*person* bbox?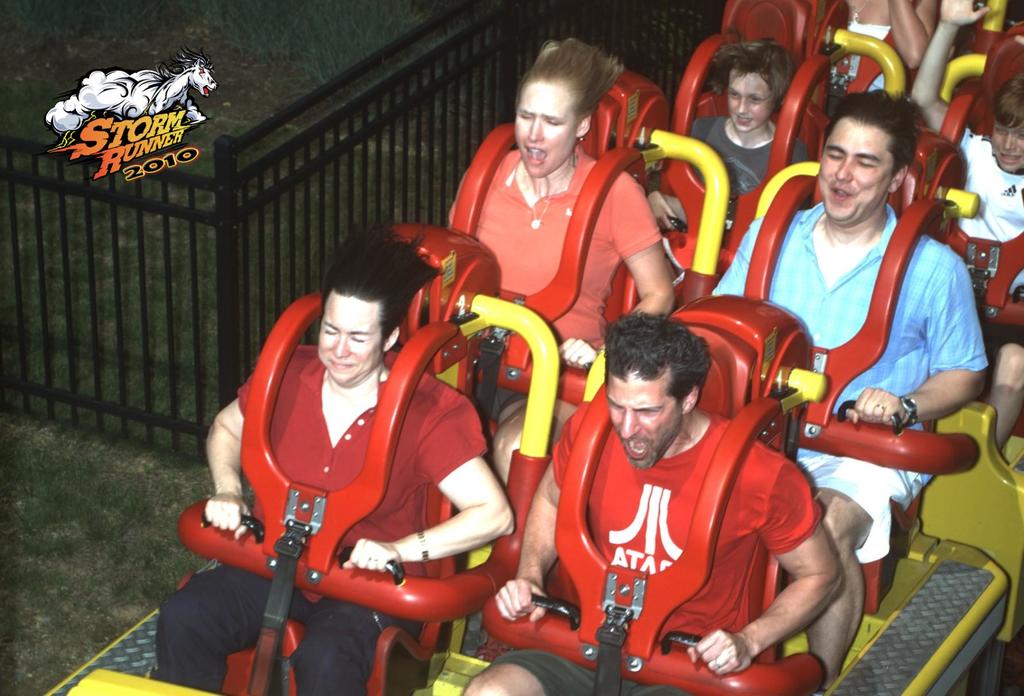
(831, 0, 943, 102)
